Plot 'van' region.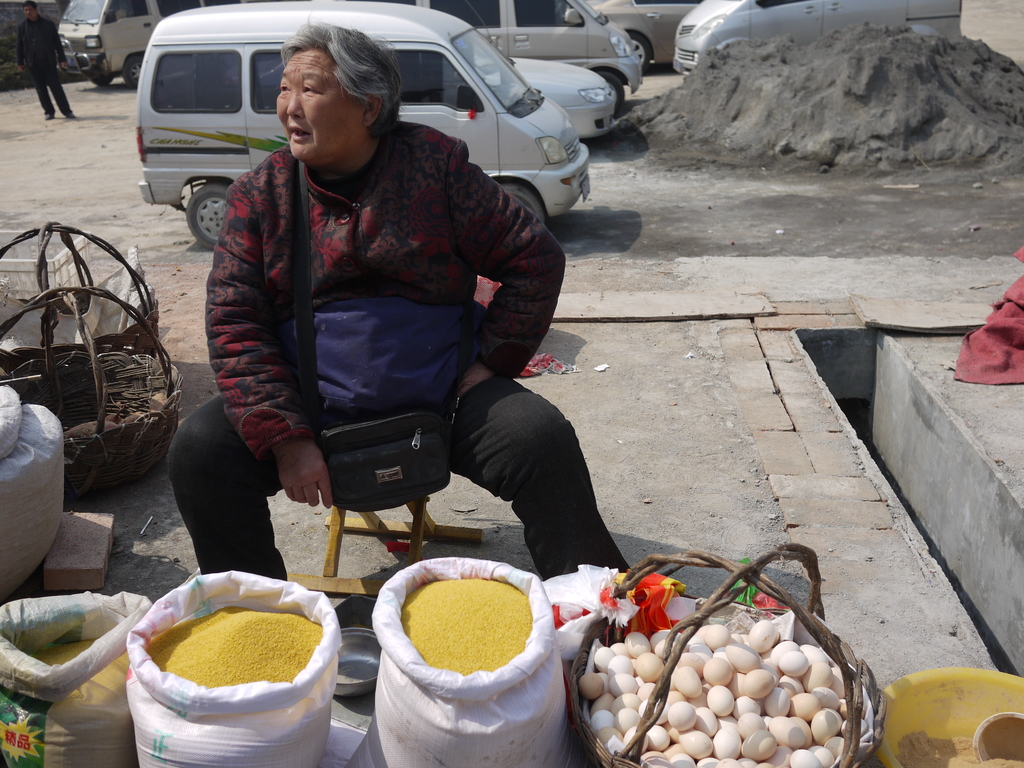
Plotted at <region>671, 0, 965, 76</region>.
